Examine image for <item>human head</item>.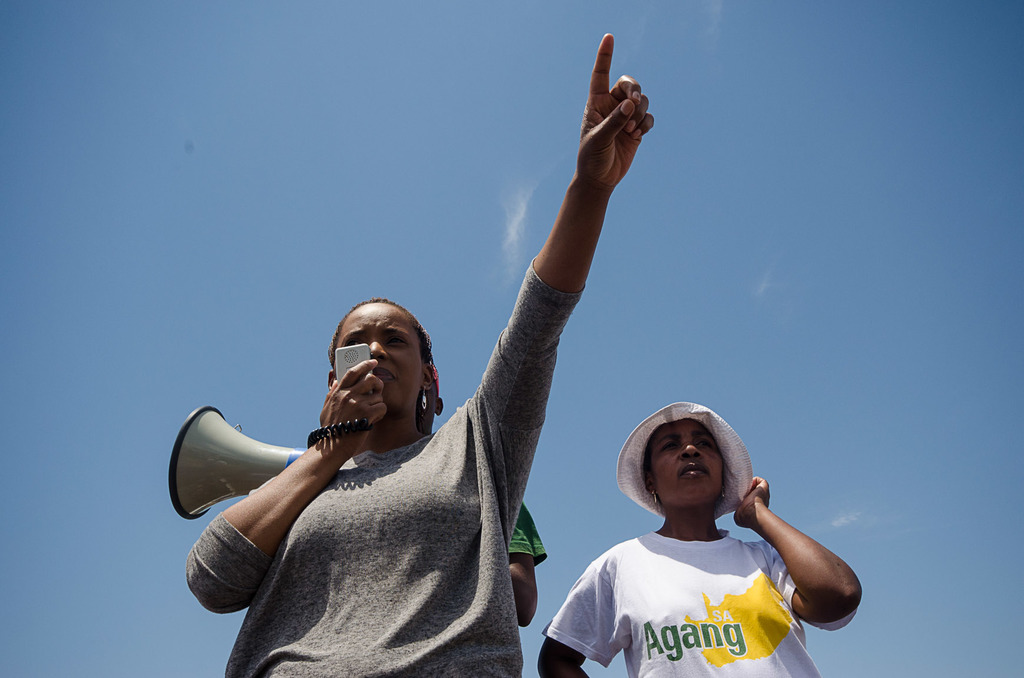
Examination result: rect(643, 420, 732, 513).
